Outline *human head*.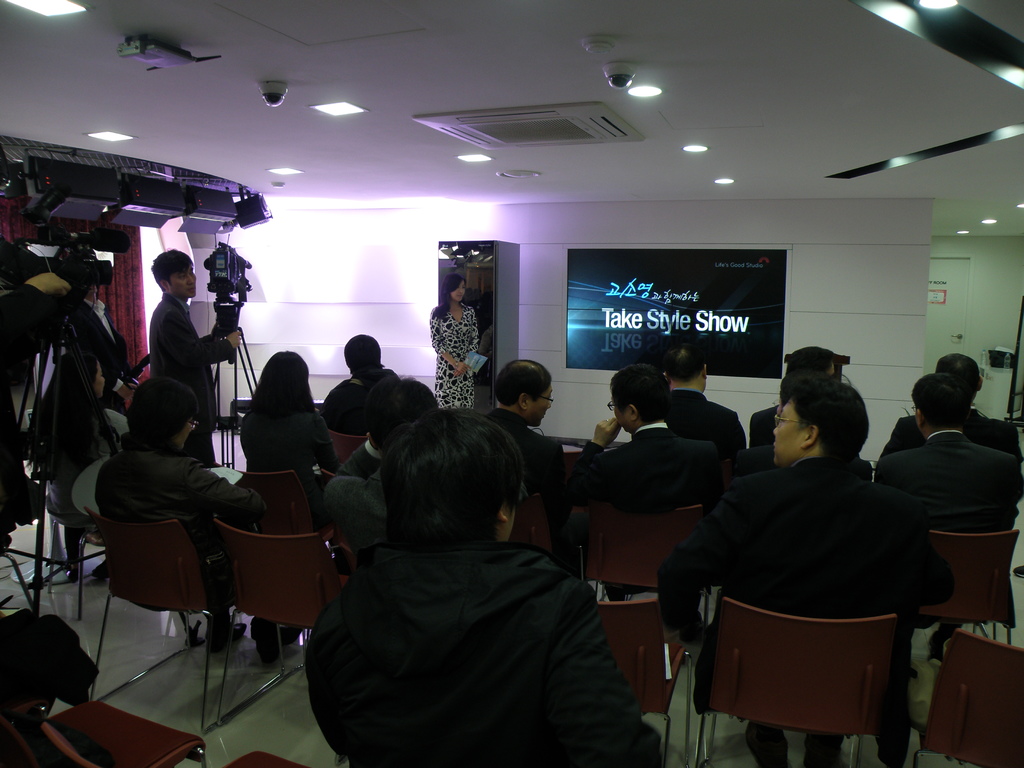
Outline: <region>772, 368, 870, 470</region>.
